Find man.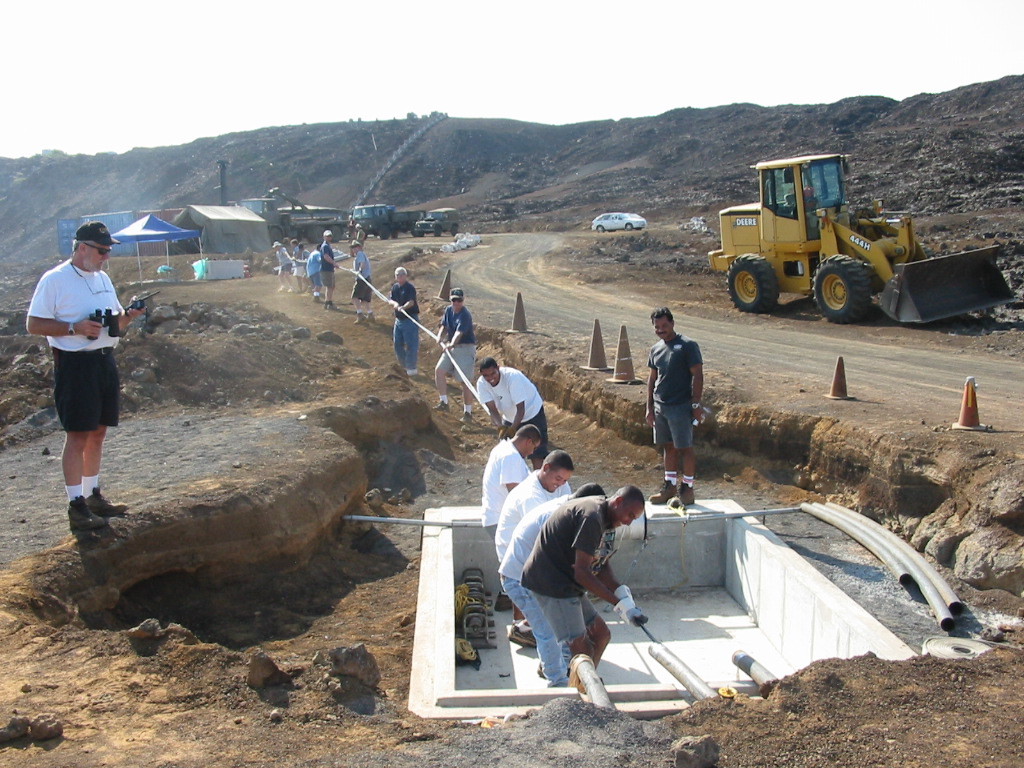
bbox=(350, 237, 378, 325).
